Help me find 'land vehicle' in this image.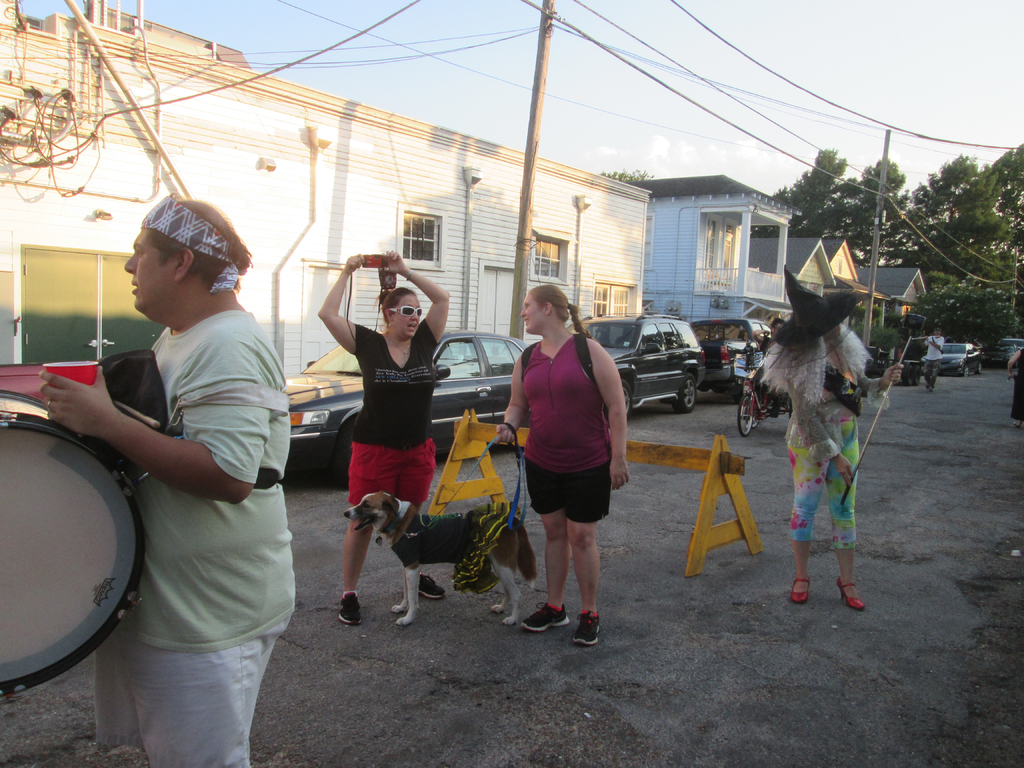
Found it: <box>722,339,790,439</box>.
